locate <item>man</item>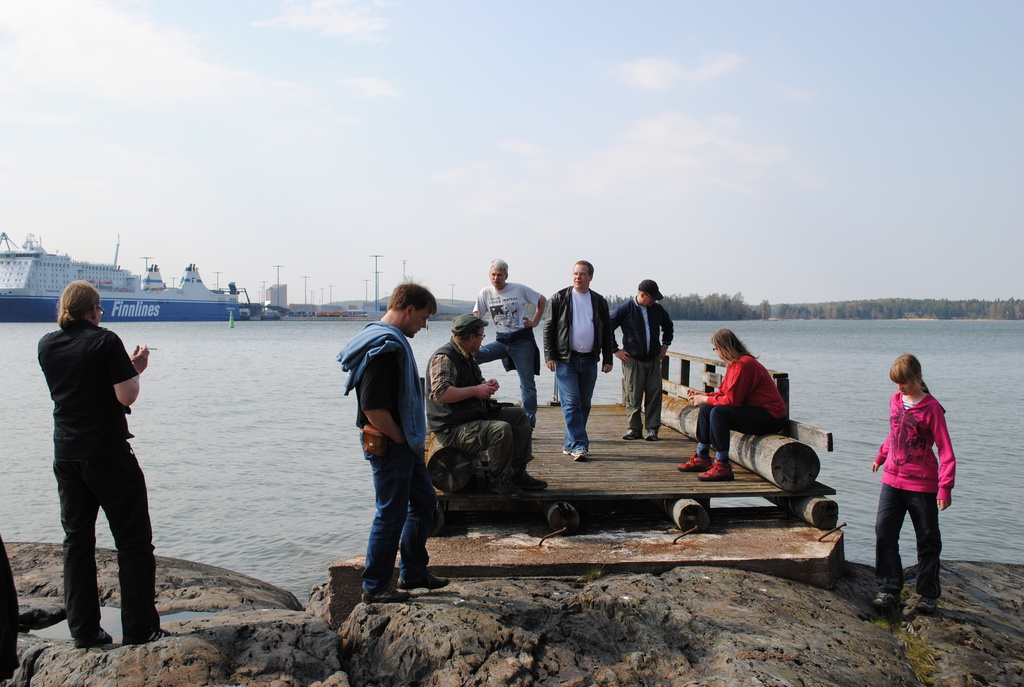
region(471, 258, 550, 432)
